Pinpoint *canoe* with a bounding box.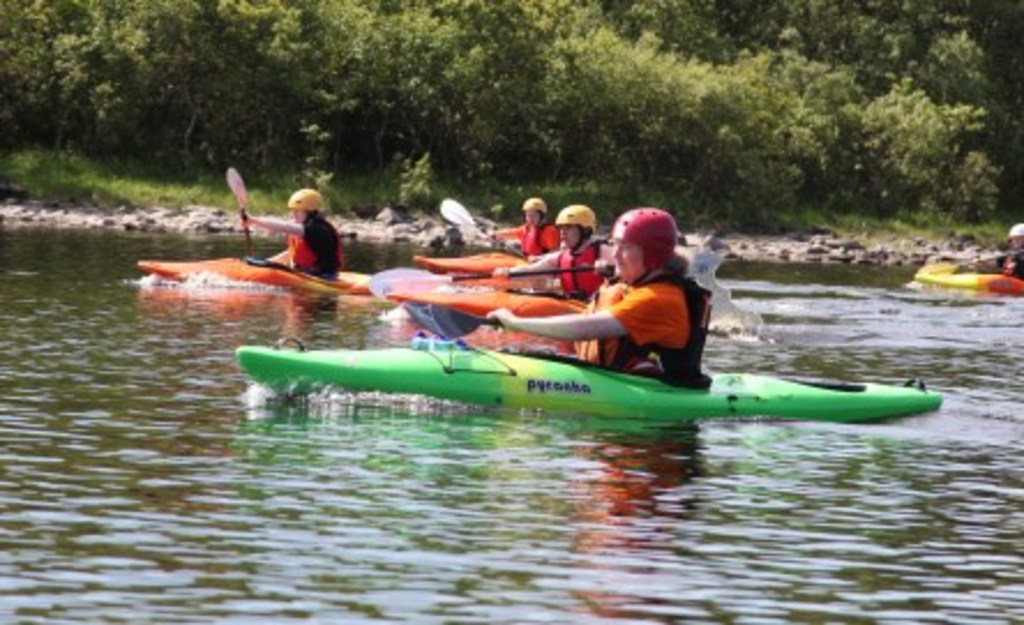
913,258,1022,291.
